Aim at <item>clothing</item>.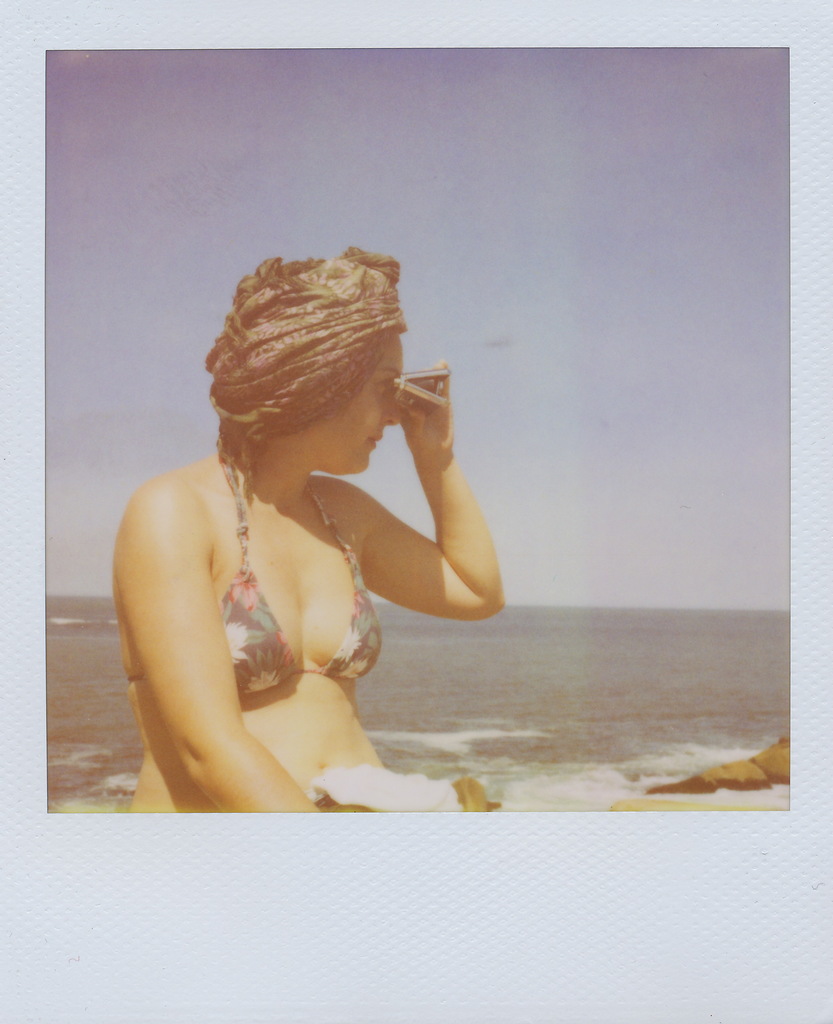
Aimed at rect(123, 428, 444, 804).
